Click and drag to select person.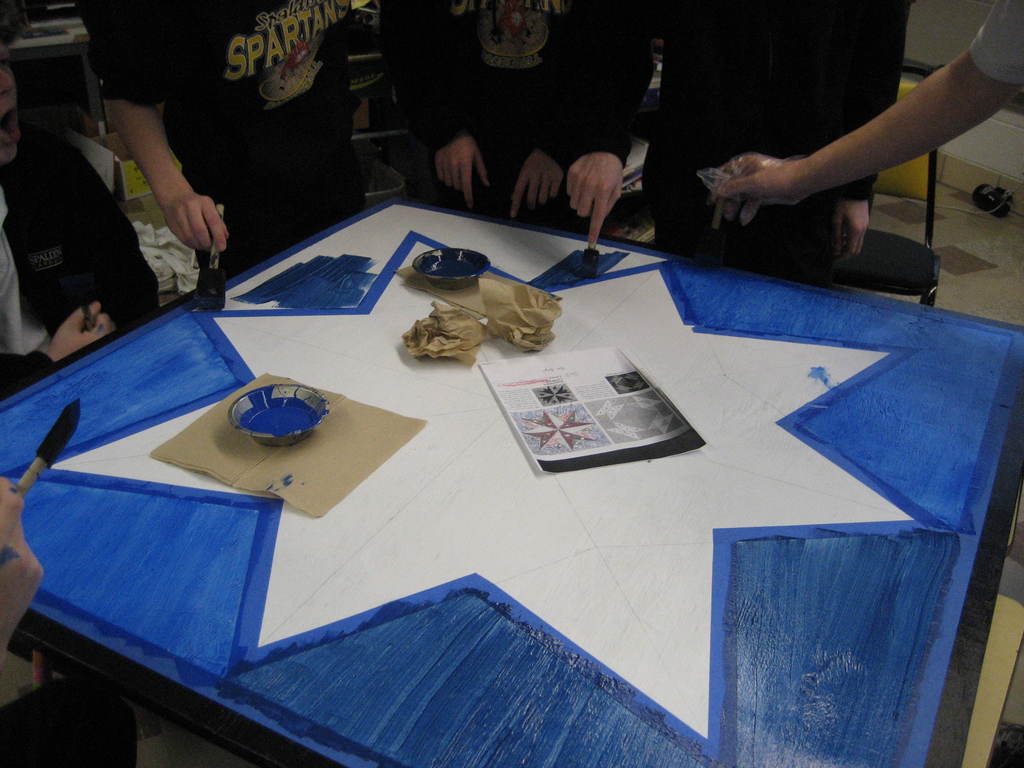
Selection: (x1=570, y1=0, x2=918, y2=302).
